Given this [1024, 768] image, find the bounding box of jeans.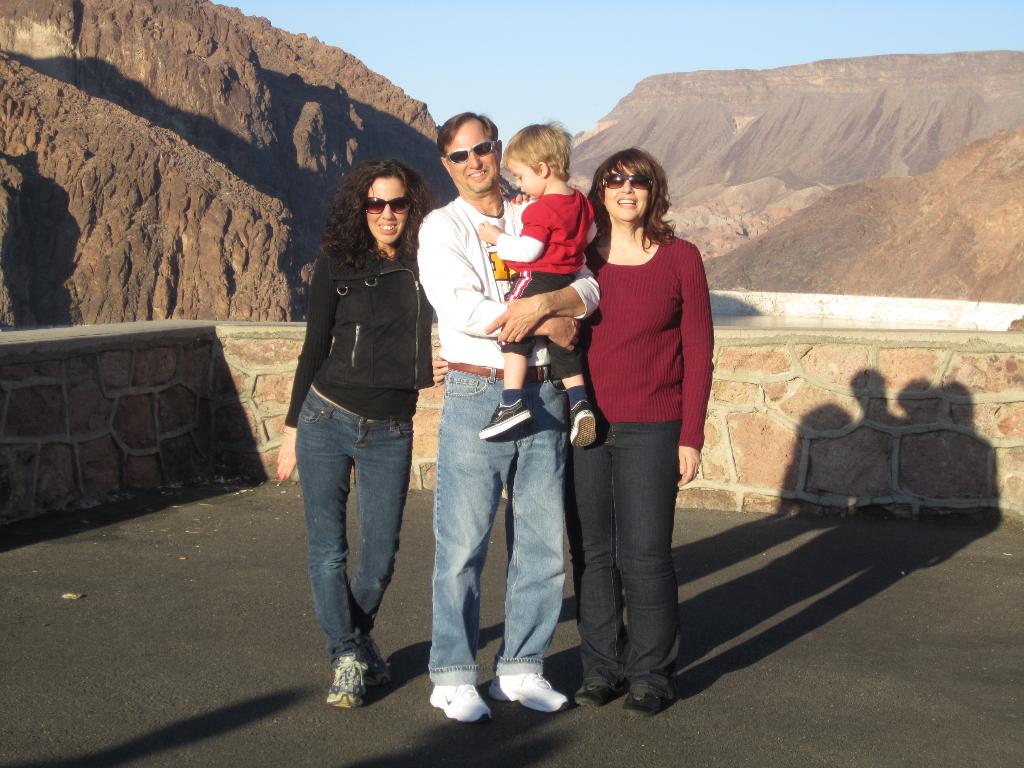
crop(426, 364, 566, 689).
